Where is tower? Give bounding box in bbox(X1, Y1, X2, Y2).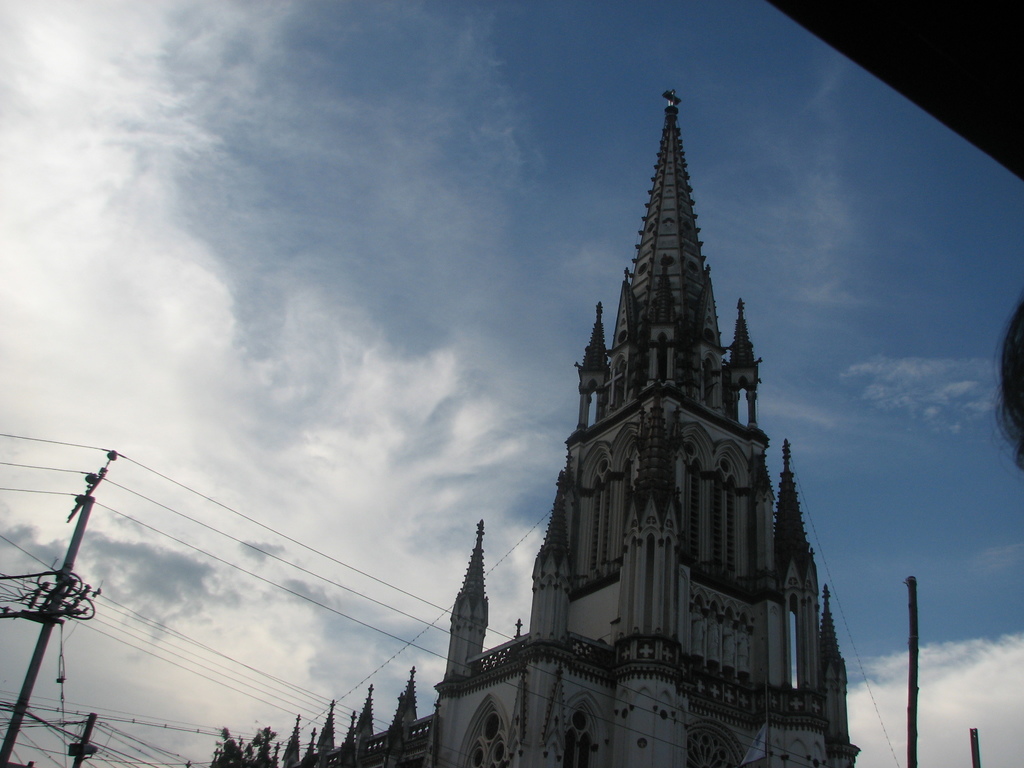
bbox(261, 705, 305, 764).
